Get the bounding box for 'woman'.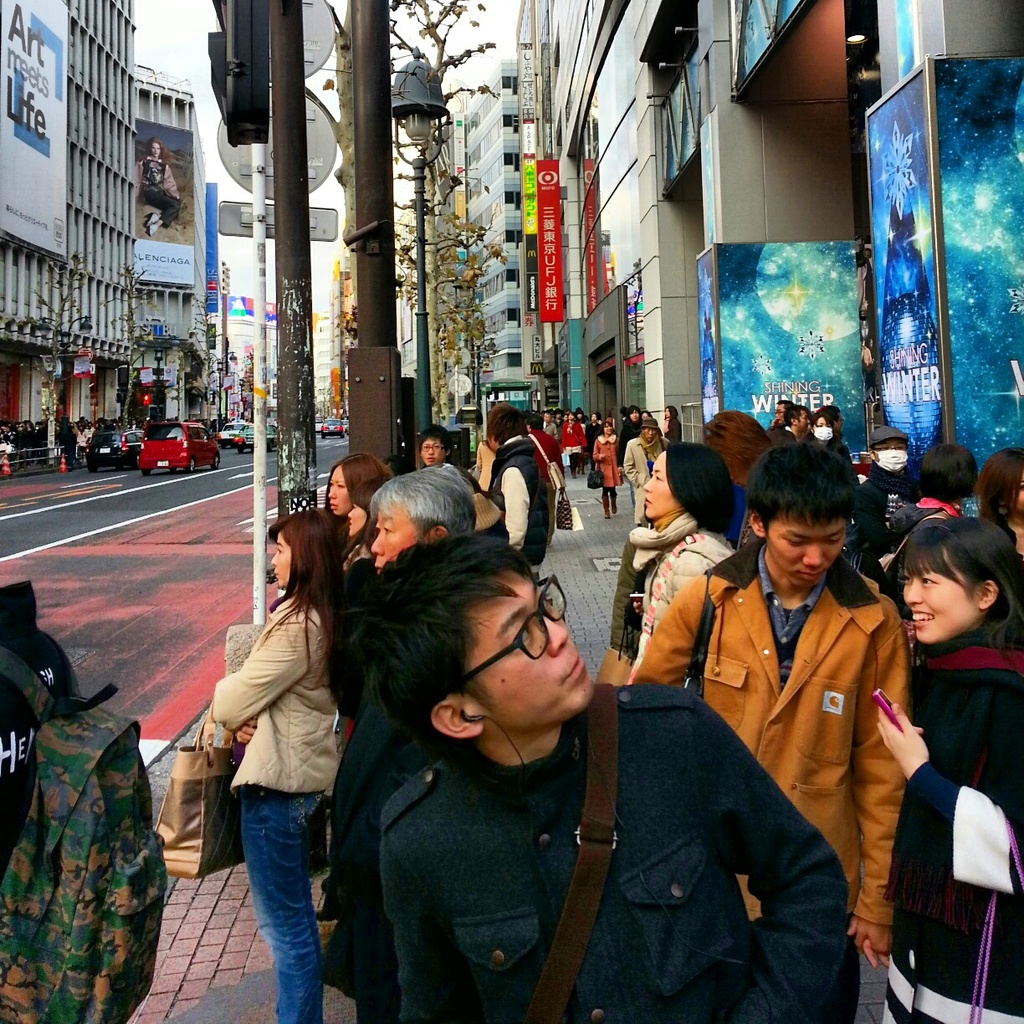
select_region(887, 444, 987, 564).
